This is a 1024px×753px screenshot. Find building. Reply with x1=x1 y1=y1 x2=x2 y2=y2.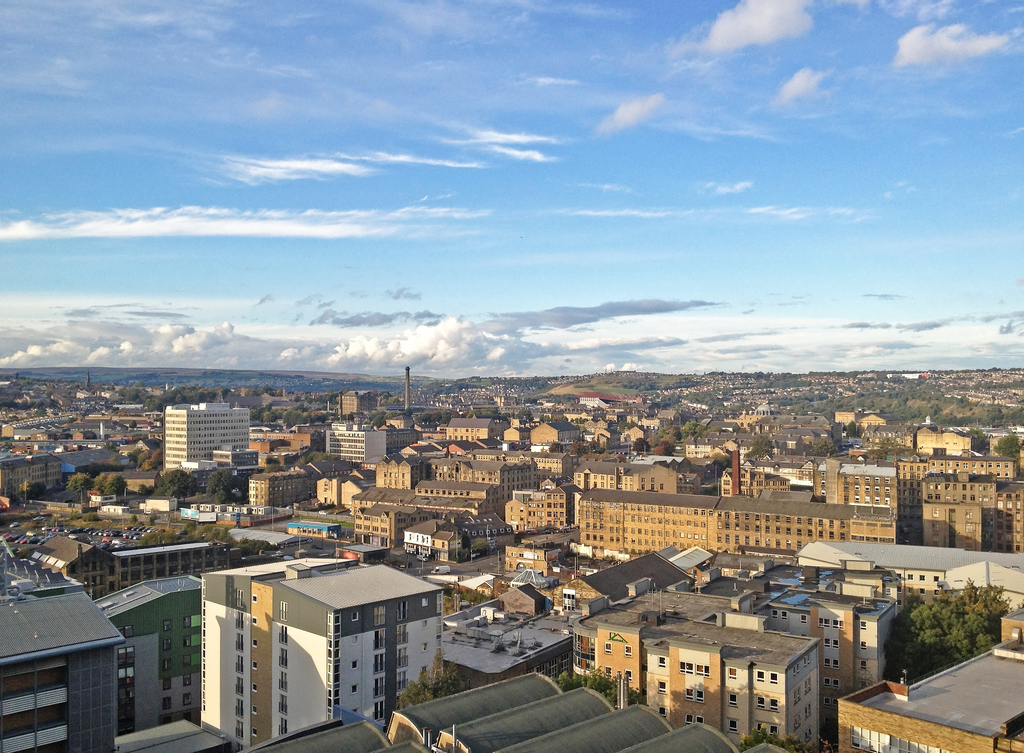
x1=200 y1=550 x2=448 y2=752.
